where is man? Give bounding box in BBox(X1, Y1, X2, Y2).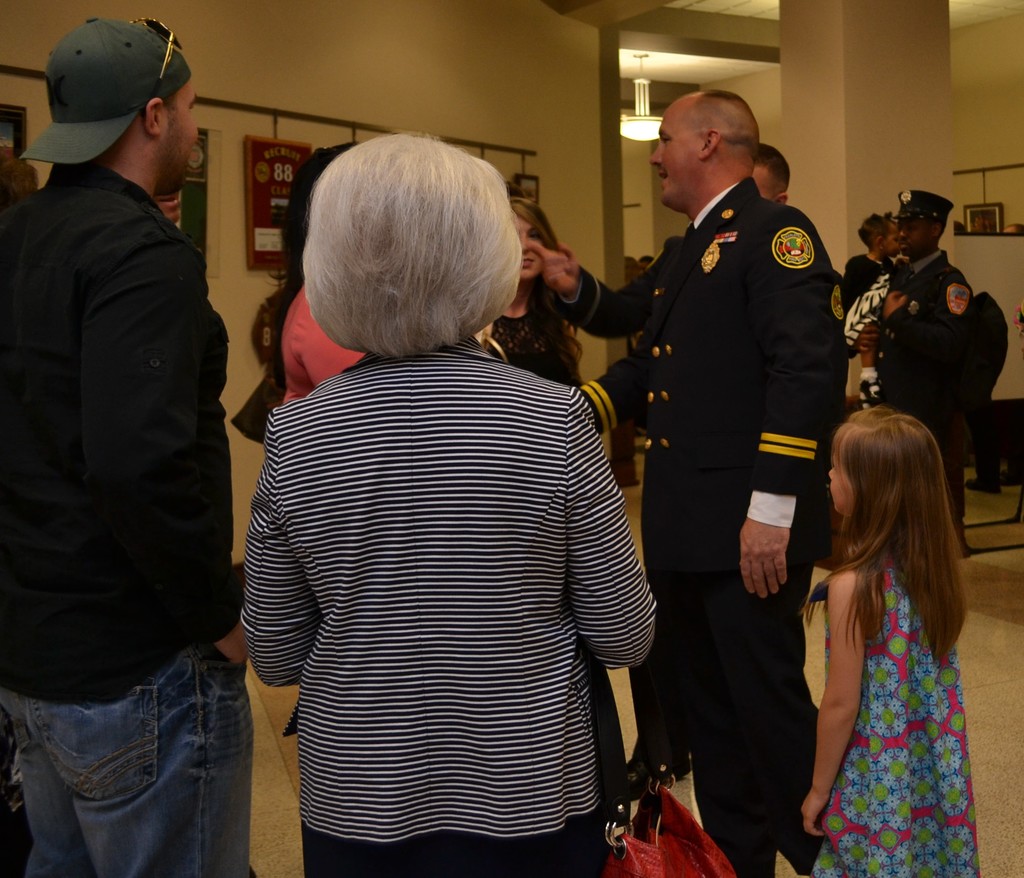
BBox(569, 137, 790, 442).
